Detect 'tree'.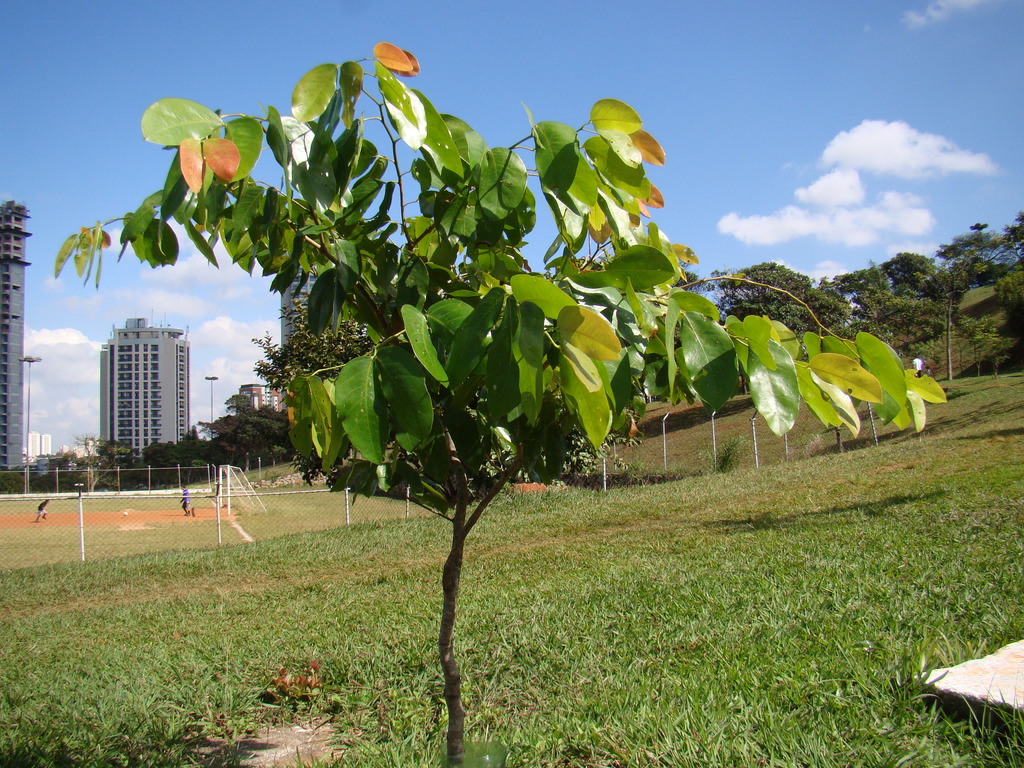
Detected at rect(950, 315, 1007, 376).
